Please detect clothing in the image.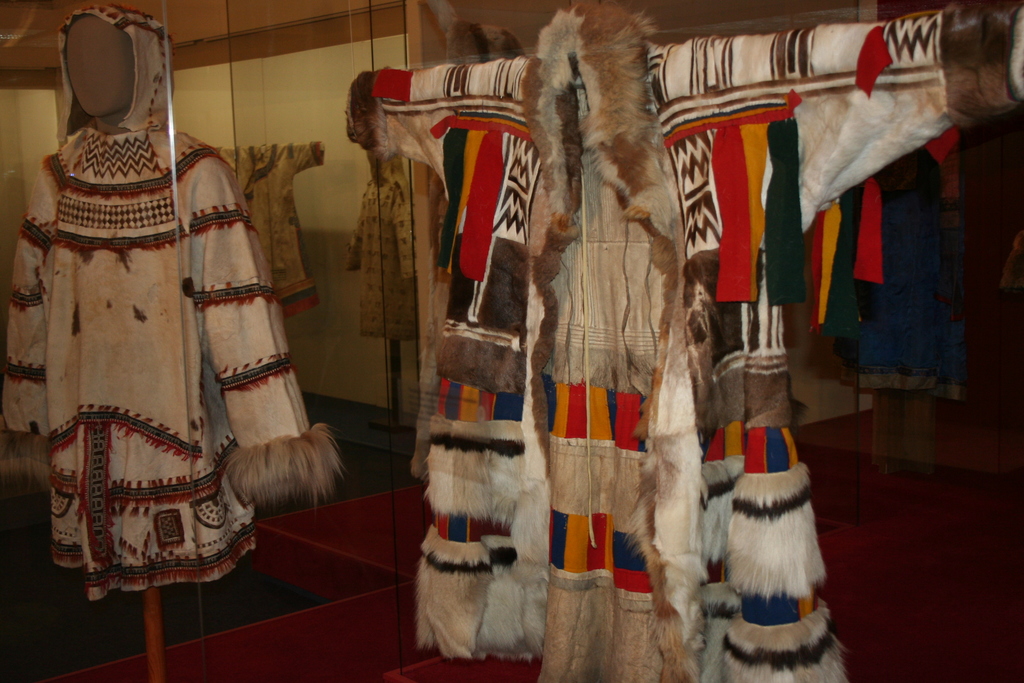
bbox=[4, 1, 318, 597].
